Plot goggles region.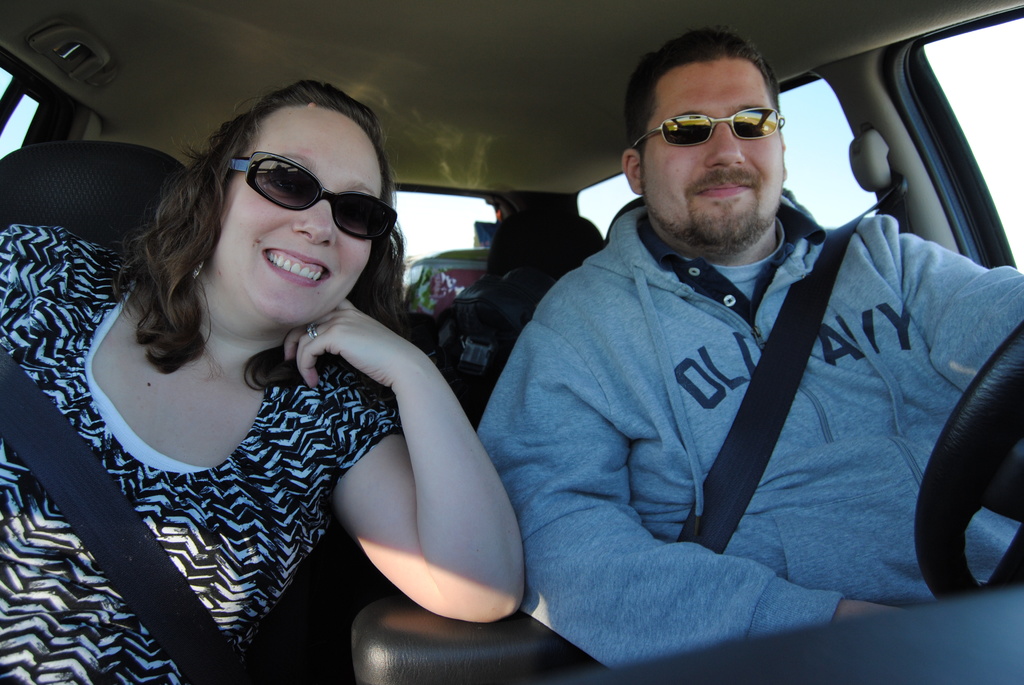
Plotted at BBox(227, 153, 399, 242).
